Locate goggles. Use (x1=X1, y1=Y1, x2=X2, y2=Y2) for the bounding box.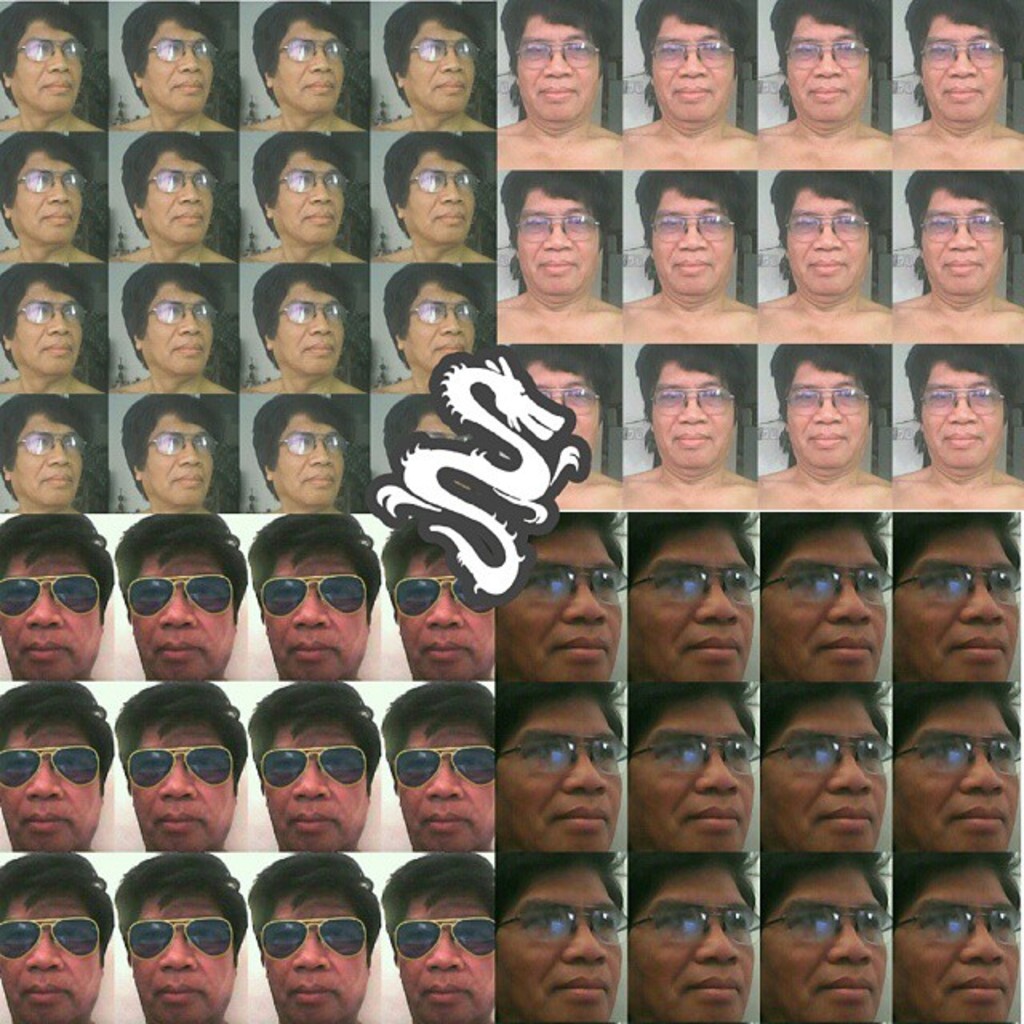
(x1=917, y1=203, x2=1002, y2=238).
